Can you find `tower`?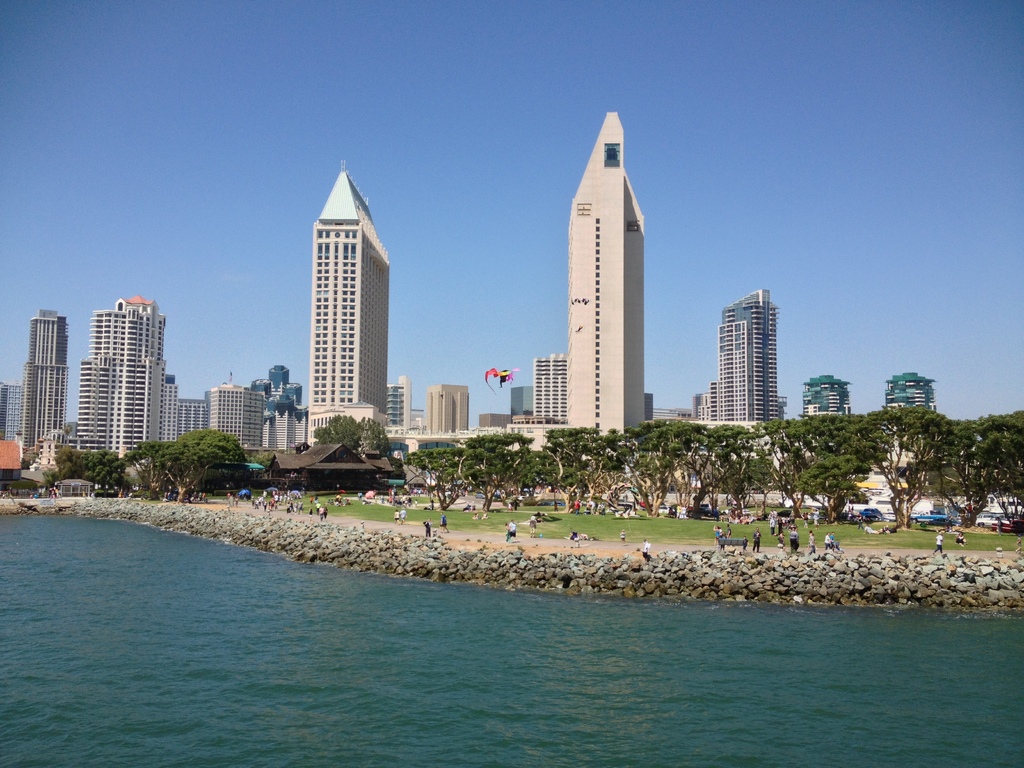
Yes, bounding box: <region>542, 106, 669, 443</region>.
